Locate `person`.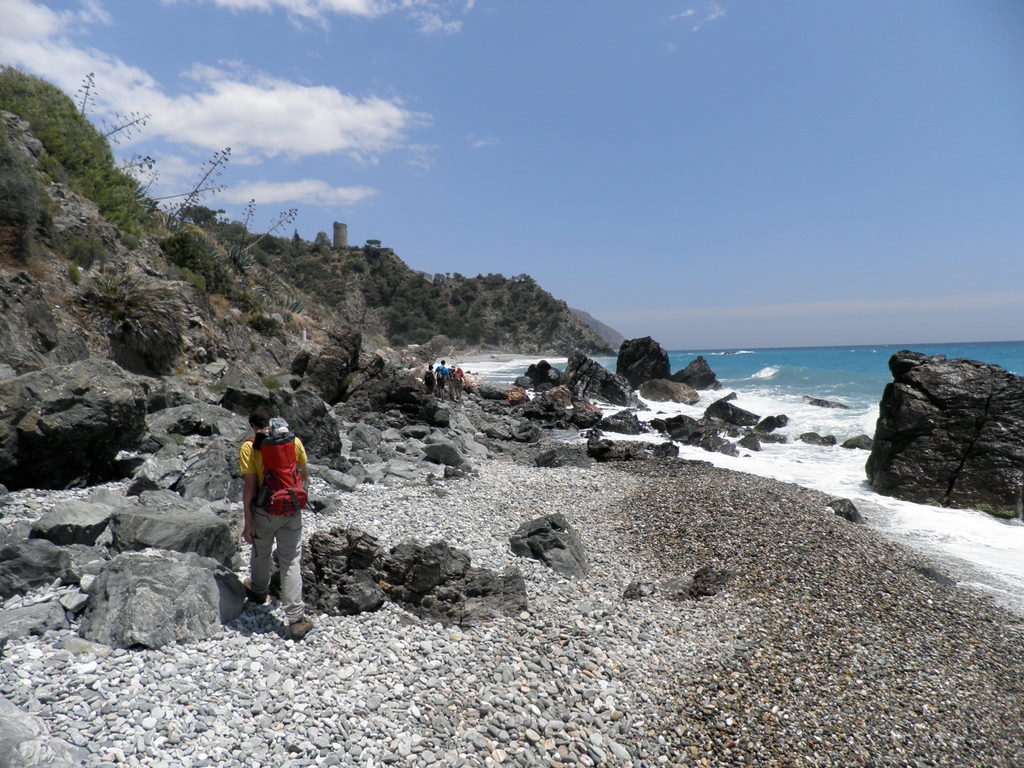
Bounding box: select_region(428, 354, 447, 397).
